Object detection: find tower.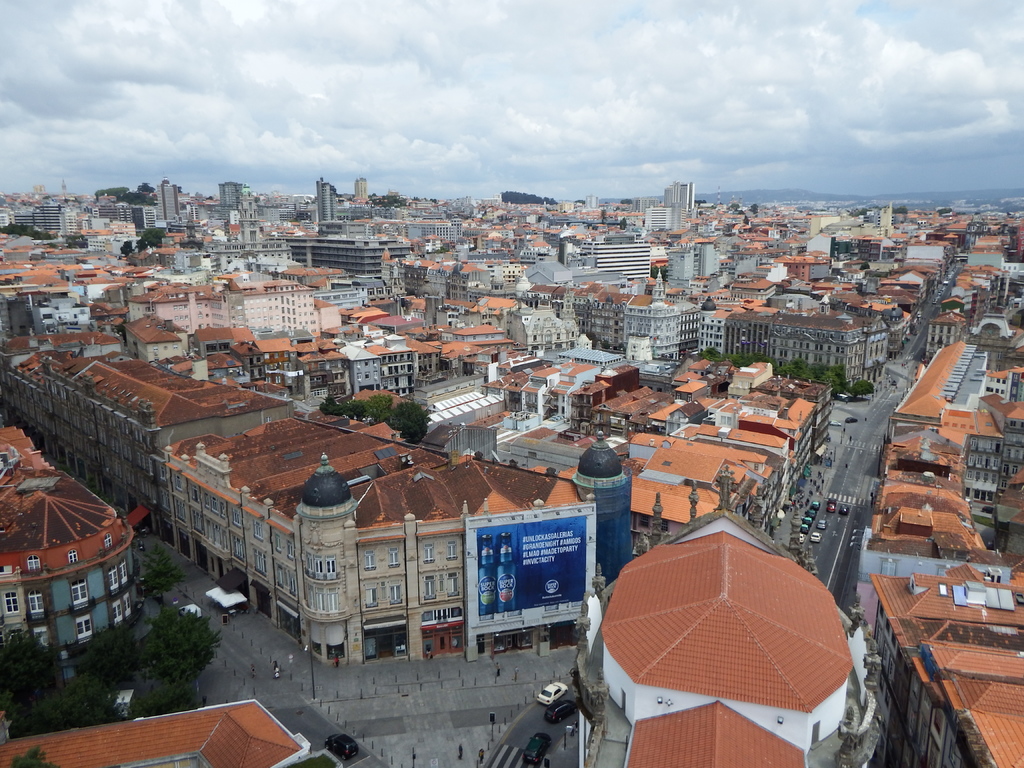
x1=661, y1=182, x2=694, y2=230.
